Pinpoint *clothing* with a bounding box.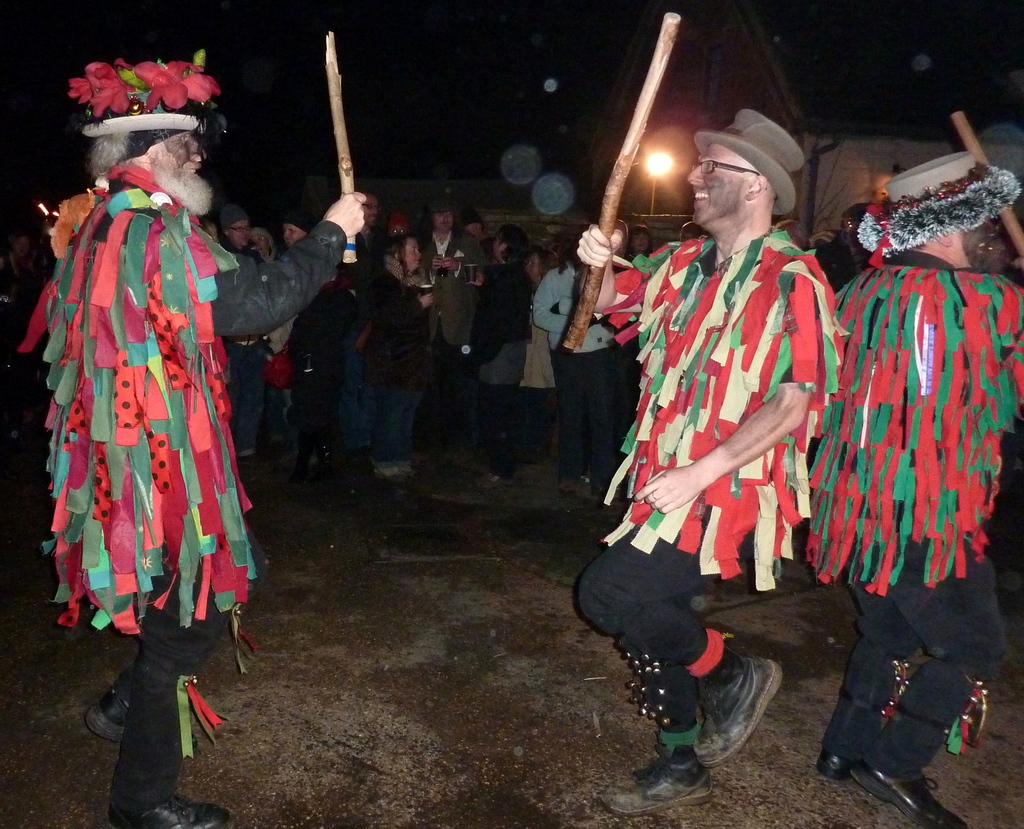
bbox=(12, 157, 351, 825).
